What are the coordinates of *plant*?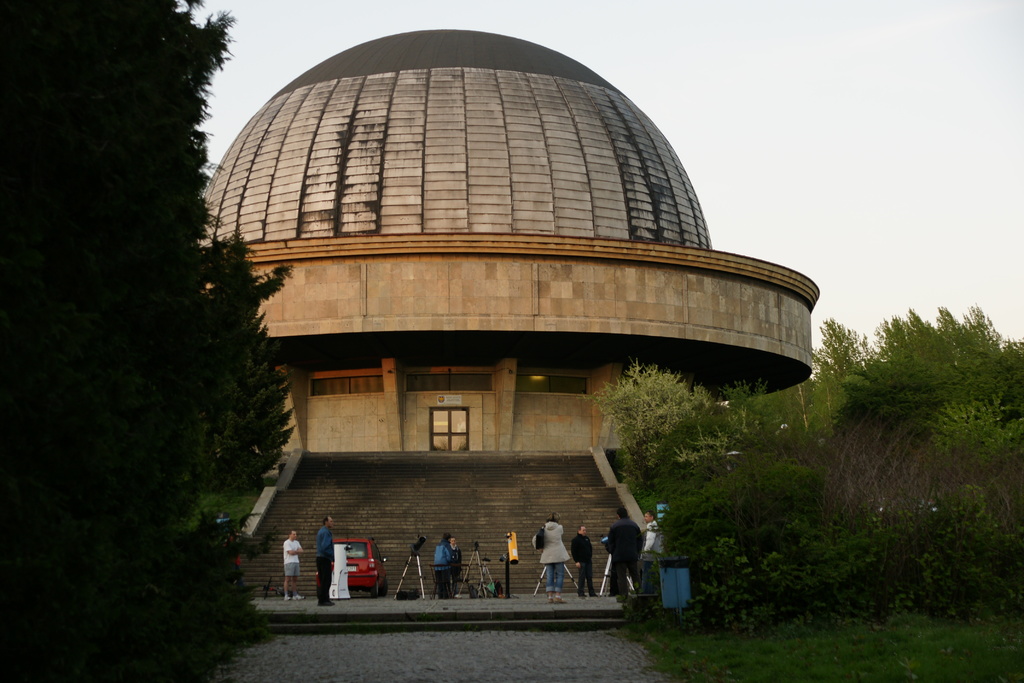
BBox(785, 507, 883, 609).
